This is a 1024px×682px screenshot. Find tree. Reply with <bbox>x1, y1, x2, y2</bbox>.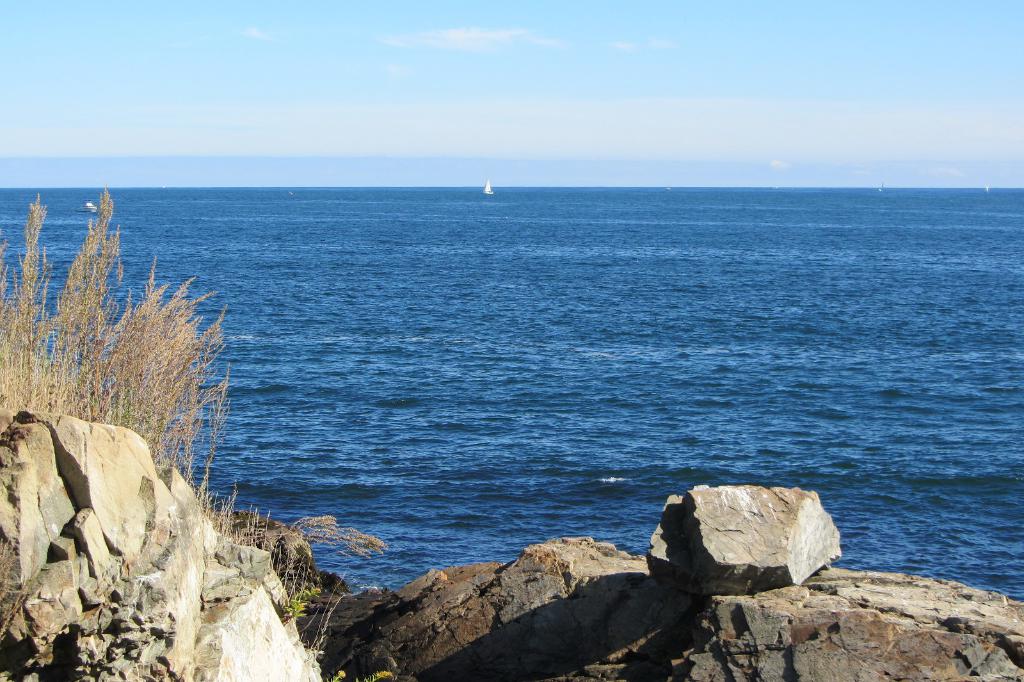
<bbox>273, 594, 303, 619</bbox>.
